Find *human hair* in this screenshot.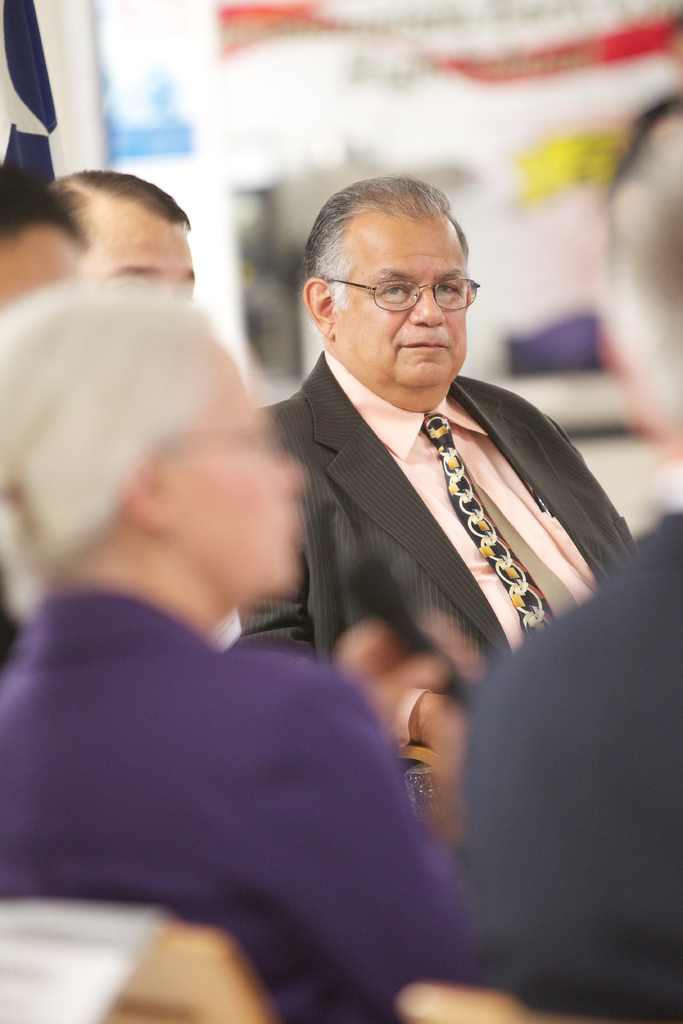
The bounding box for *human hair* is <region>0, 161, 89, 244</region>.
